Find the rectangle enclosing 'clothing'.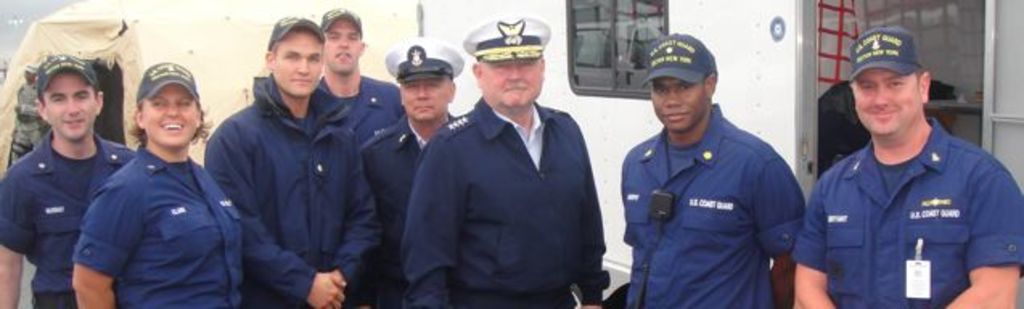
left=619, top=93, right=810, bottom=307.
